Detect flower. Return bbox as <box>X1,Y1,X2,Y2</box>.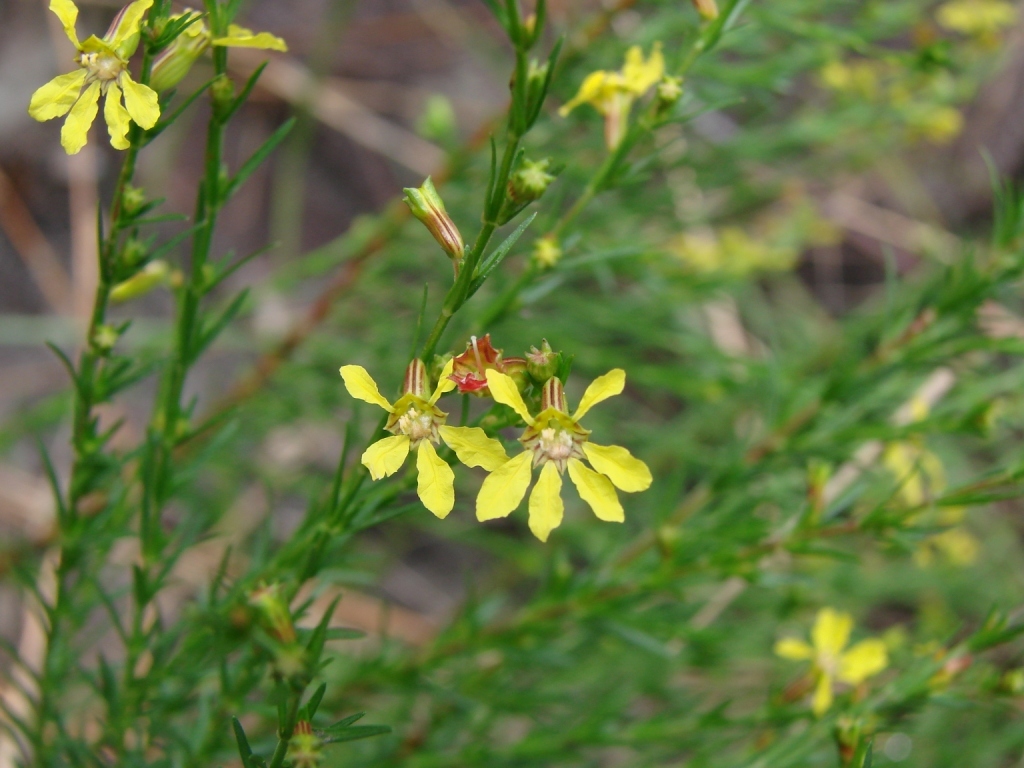
<box>559,47,659,156</box>.
